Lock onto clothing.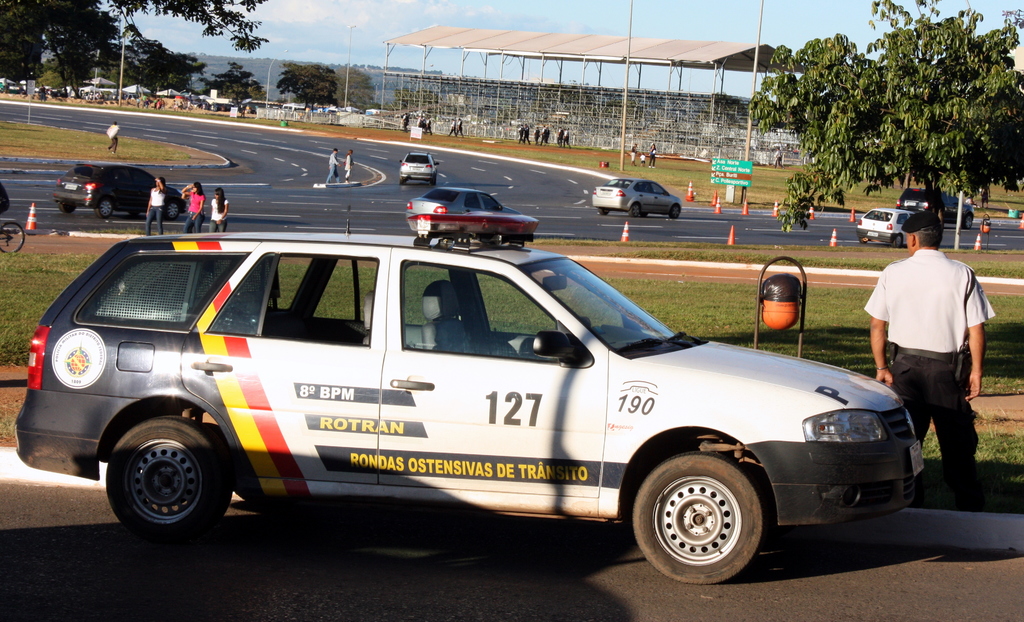
Locked: rect(326, 154, 340, 184).
